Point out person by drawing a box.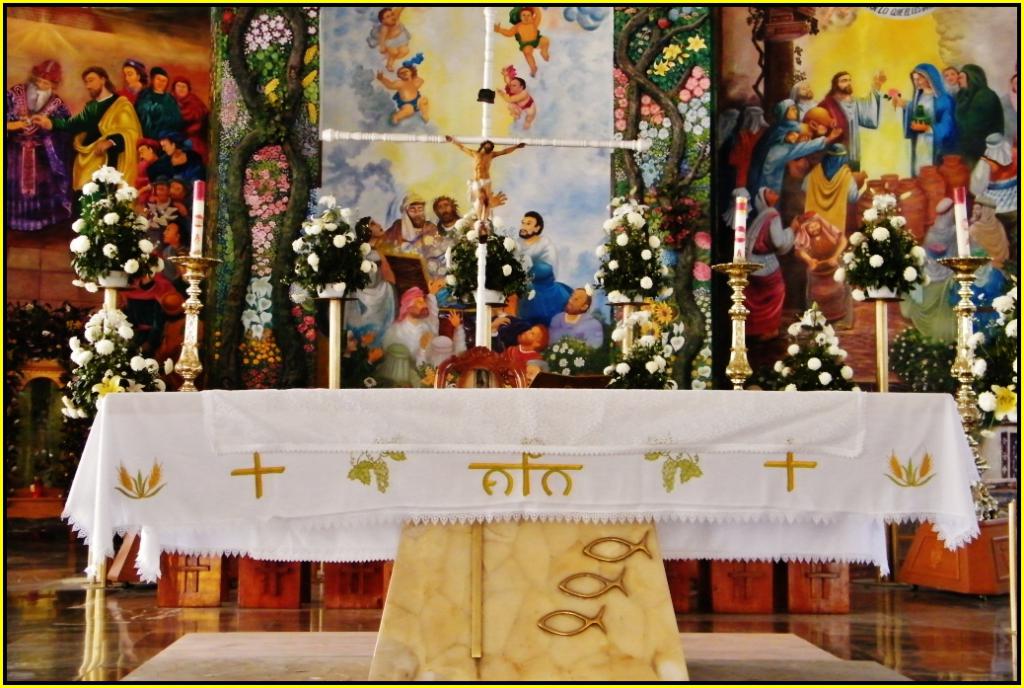
bbox=(510, 203, 564, 285).
